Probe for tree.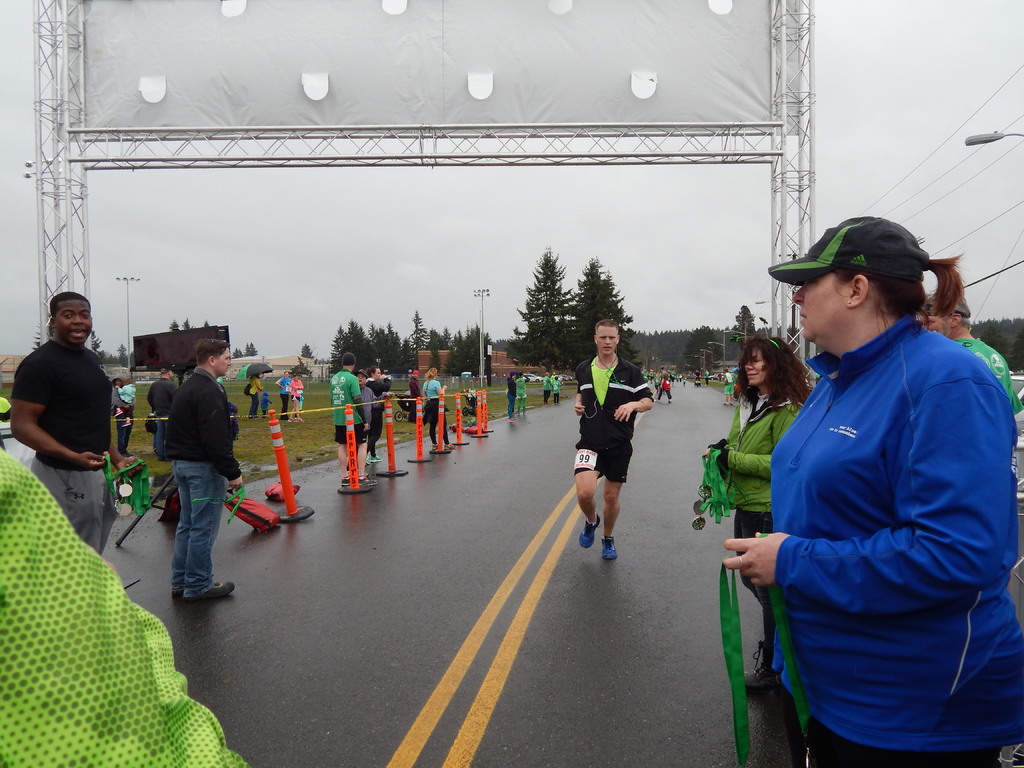
Probe result: left=365, top=321, right=376, bottom=369.
